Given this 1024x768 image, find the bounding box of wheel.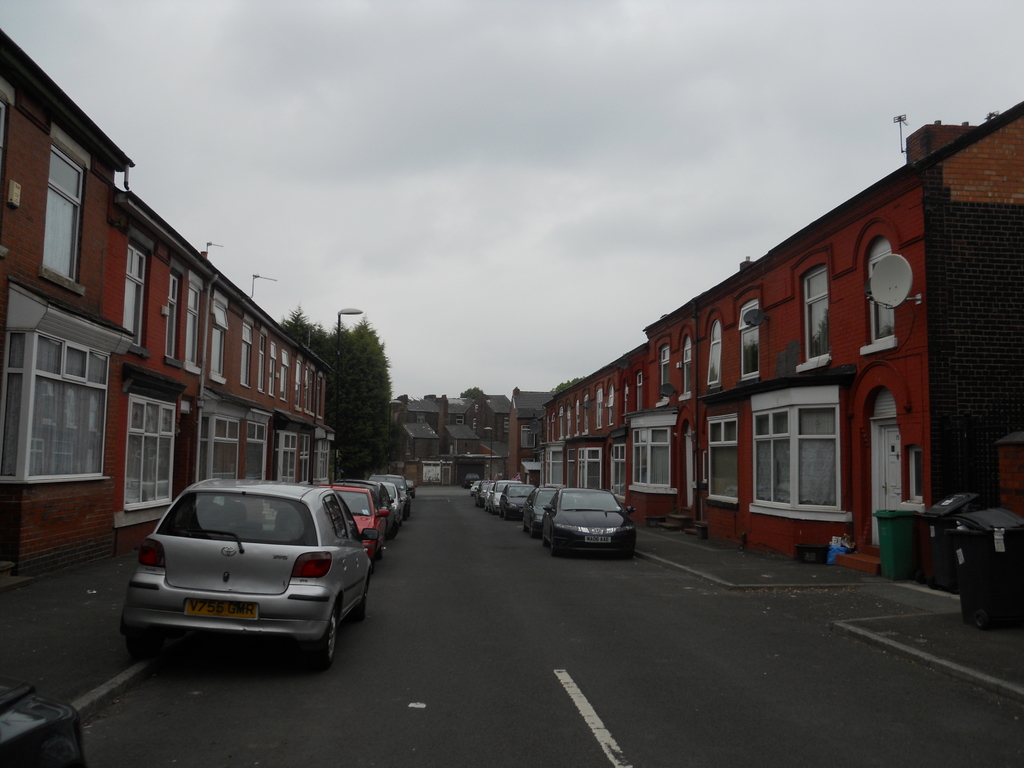
<bbox>311, 608, 343, 666</bbox>.
